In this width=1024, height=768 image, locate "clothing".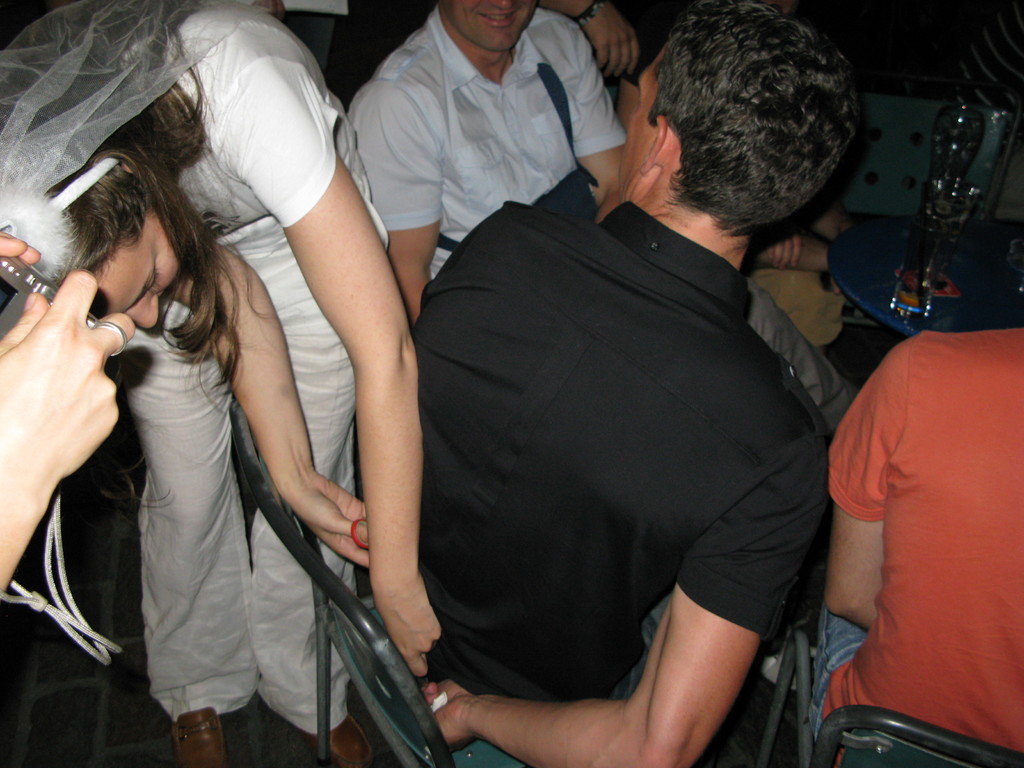
Bounding box: [x1=401, y1=111, x2=841, y2=767].
